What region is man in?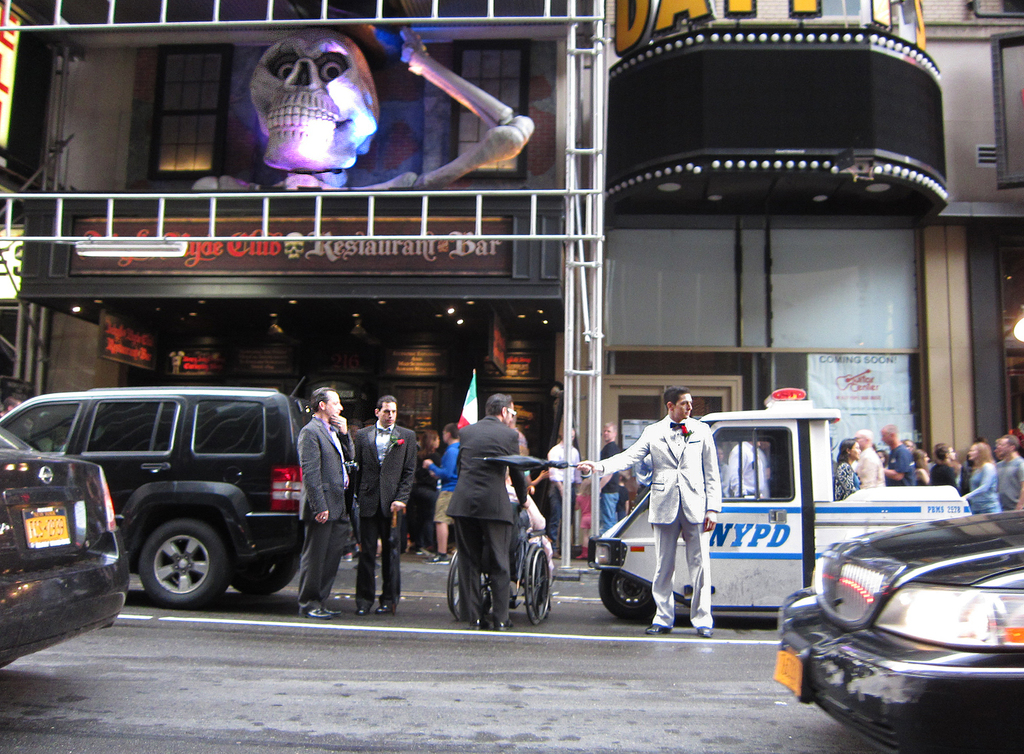
bbox(299, 388, 354, 623).
